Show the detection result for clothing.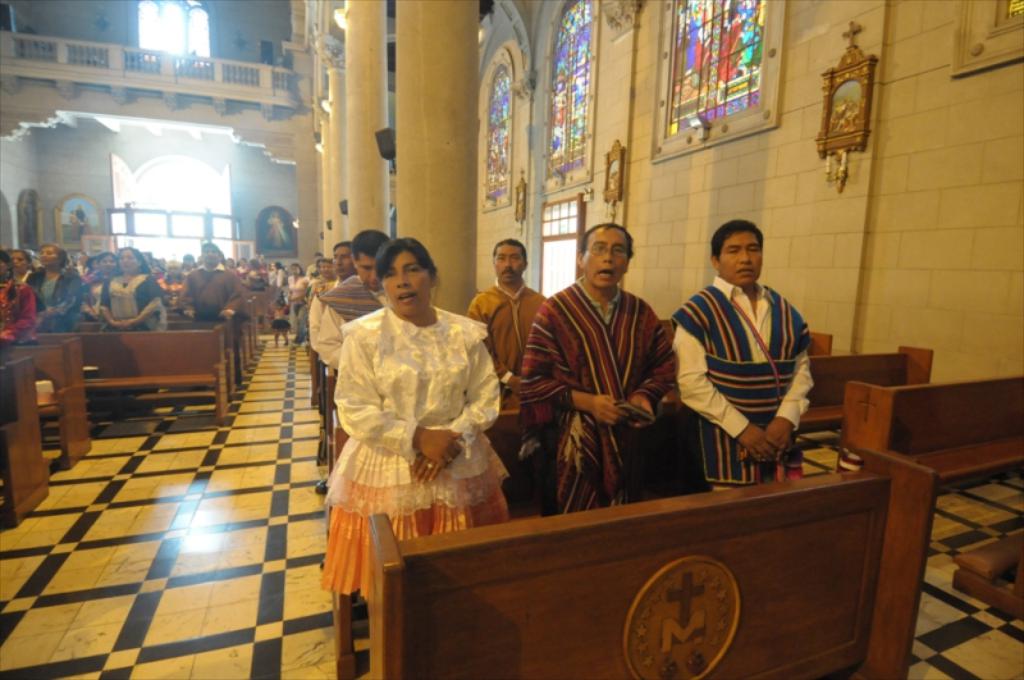
box(518, 280, 667, 506).
